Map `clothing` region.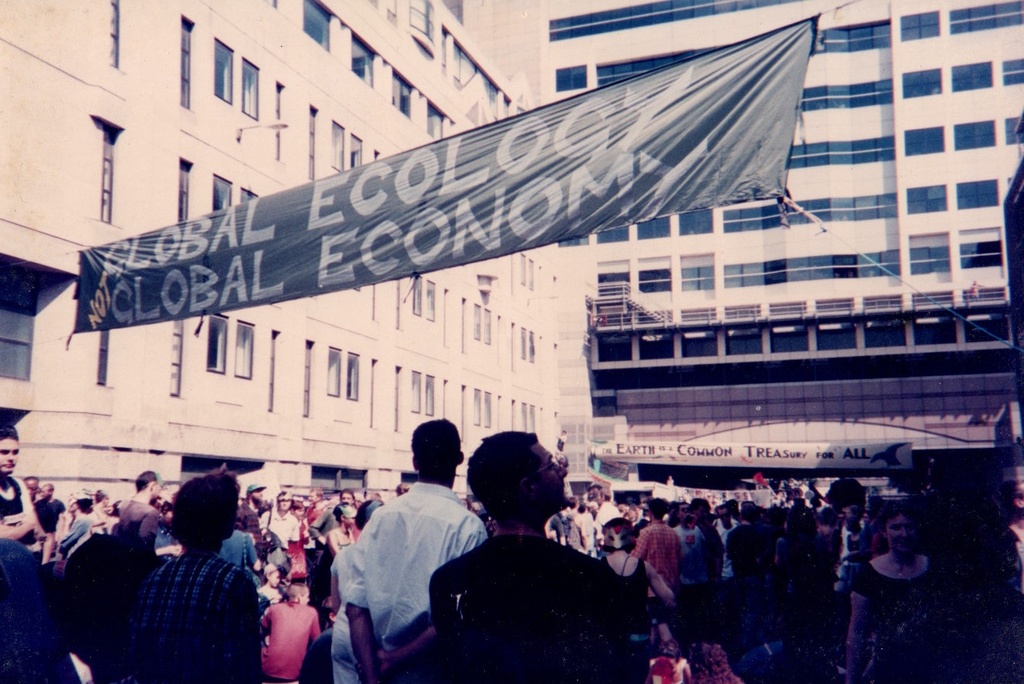
Mapped to (108,497,155,547).
